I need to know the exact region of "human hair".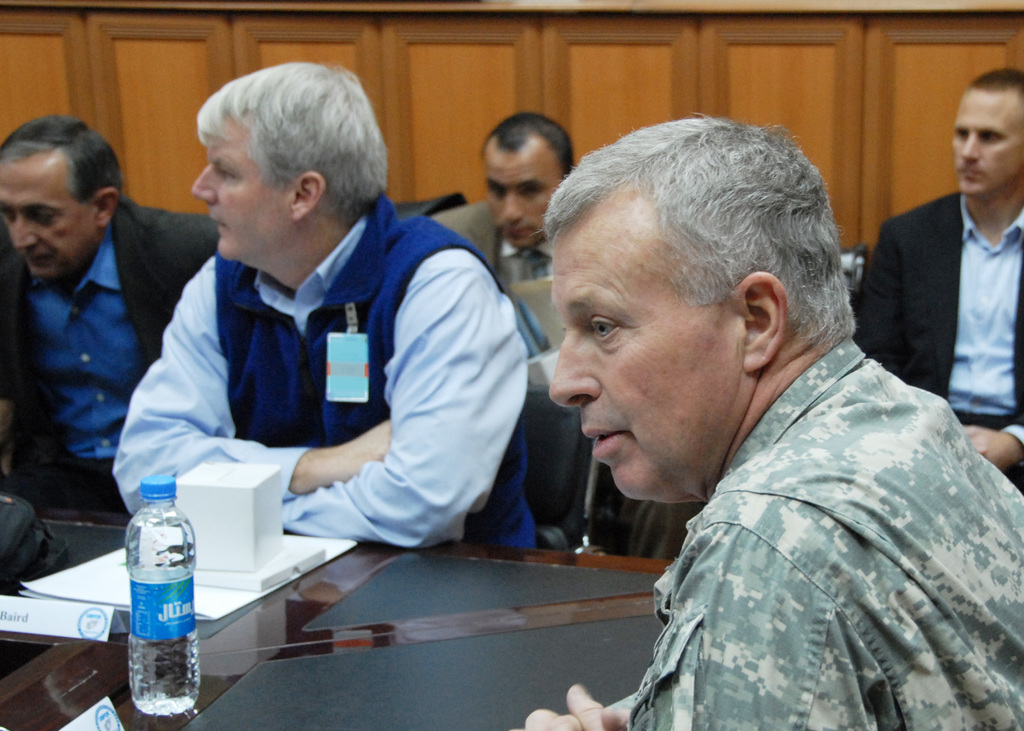
Region: [0, 109, 129, 217].
